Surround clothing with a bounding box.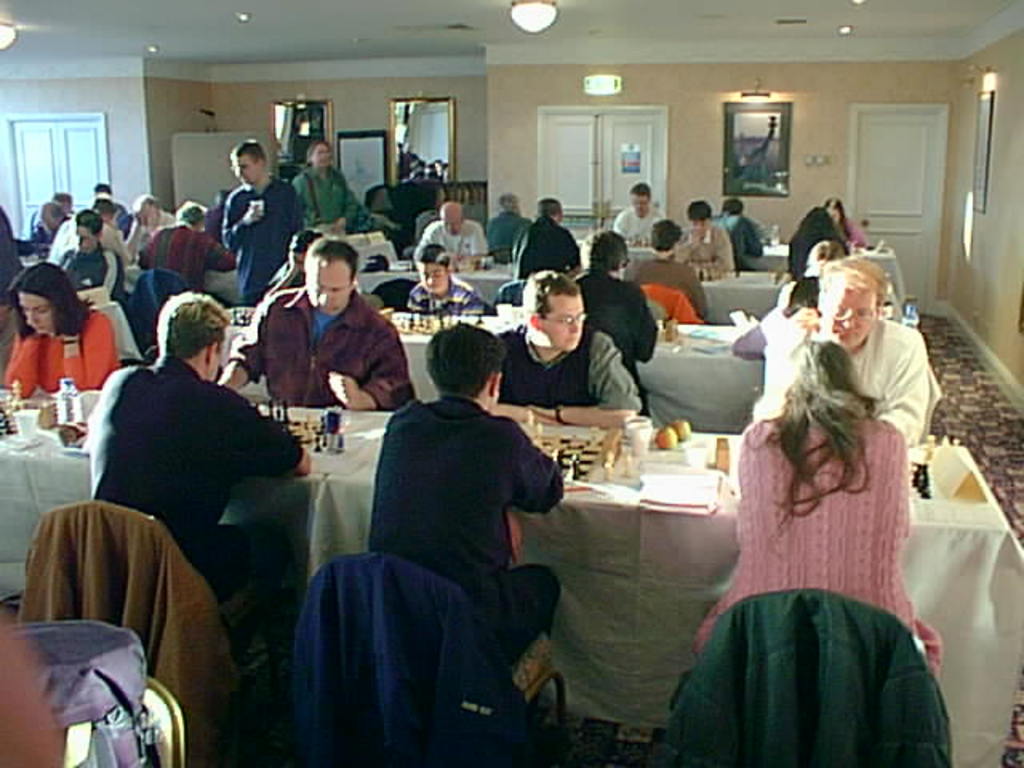
x1=238 y1=254 x2=400 y2=416.
